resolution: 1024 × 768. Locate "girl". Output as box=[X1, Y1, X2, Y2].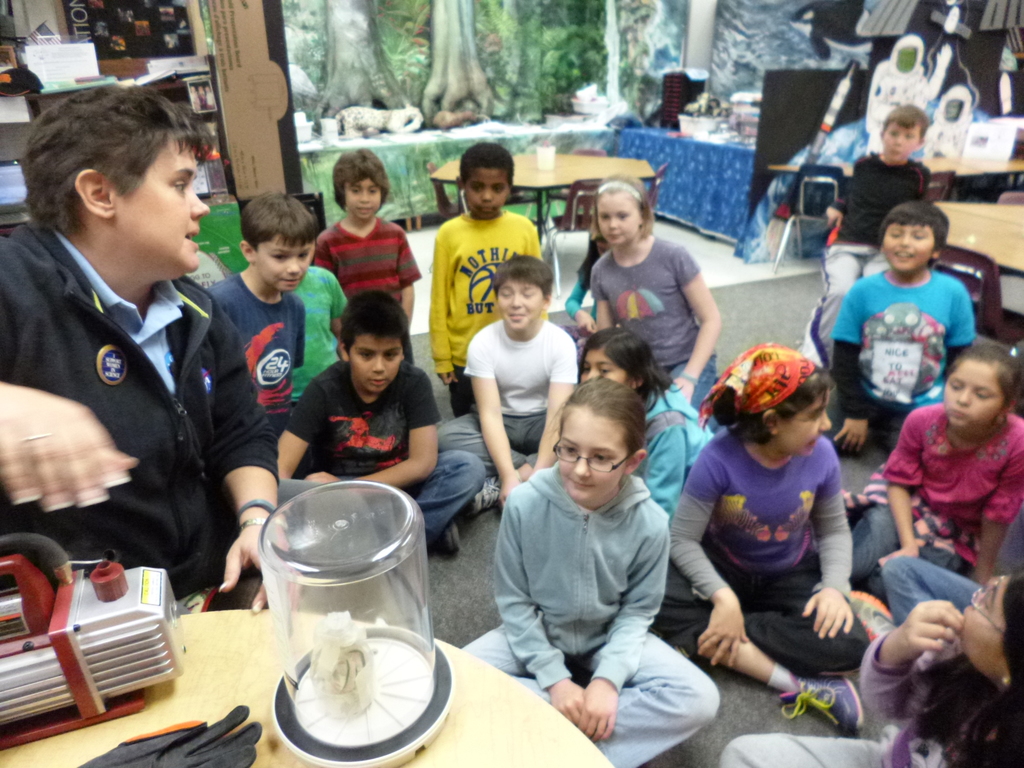
box=[718, 574, 1023, 767].
